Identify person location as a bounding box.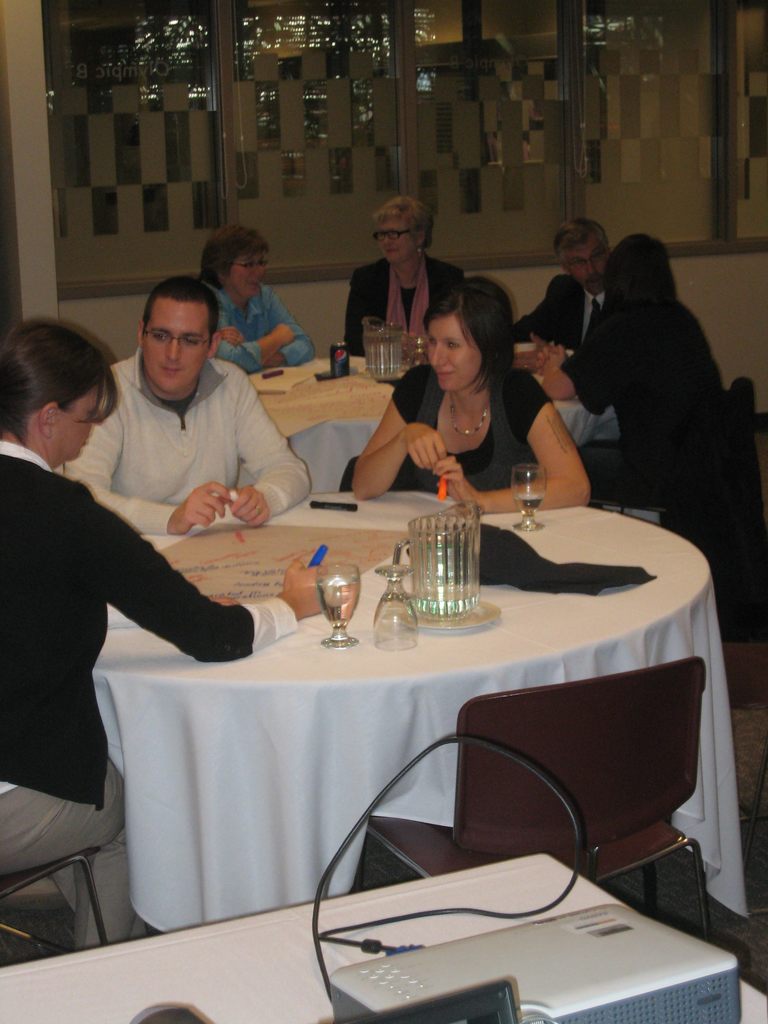
Rect(538, 239, 717, 493).
